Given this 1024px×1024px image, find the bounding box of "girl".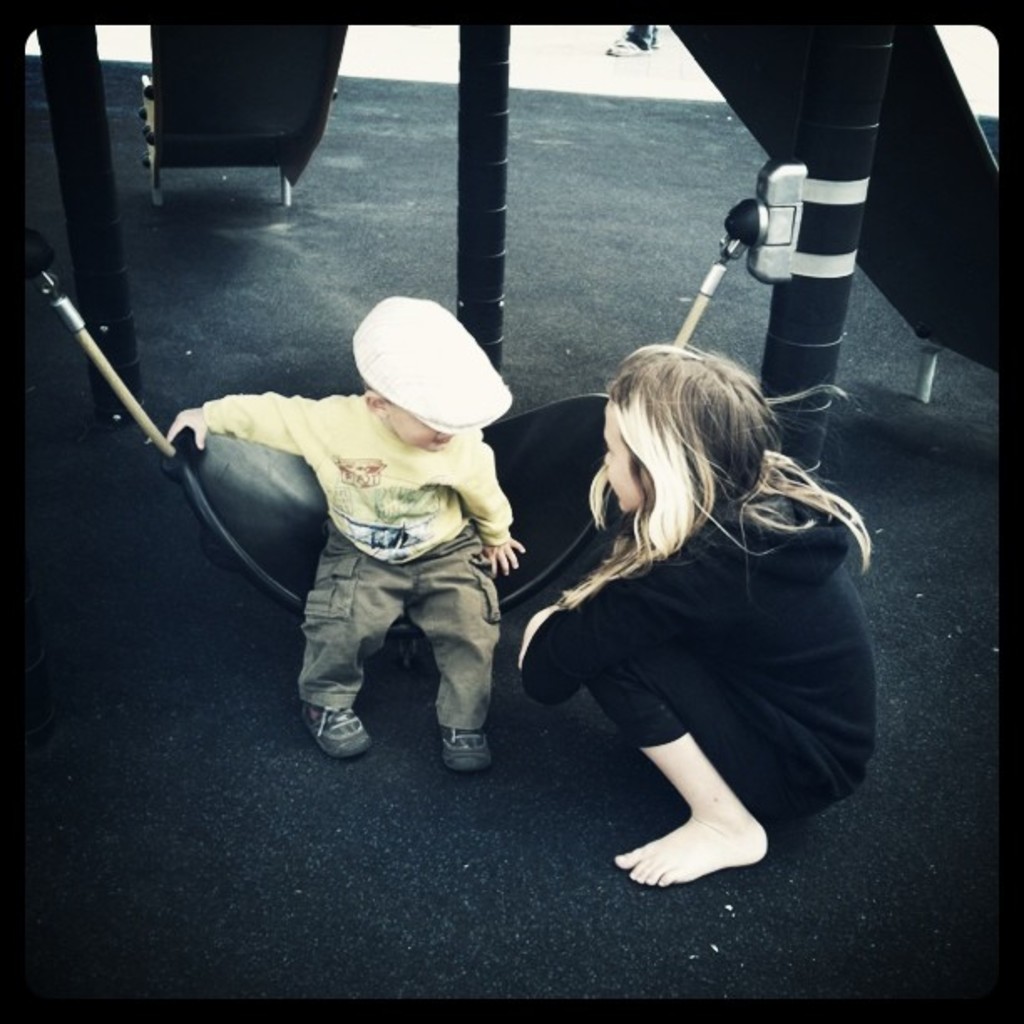
select_region(517, 338, 878, 890).
